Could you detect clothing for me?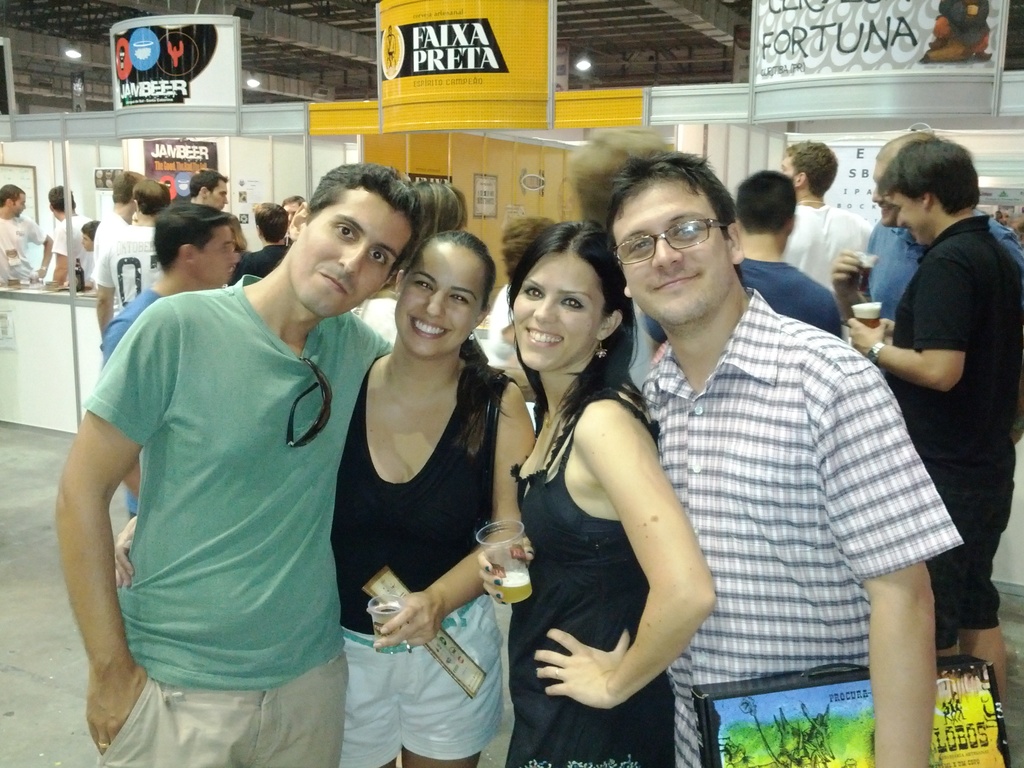
Detection result: <box>511,378,679,767</box>.
